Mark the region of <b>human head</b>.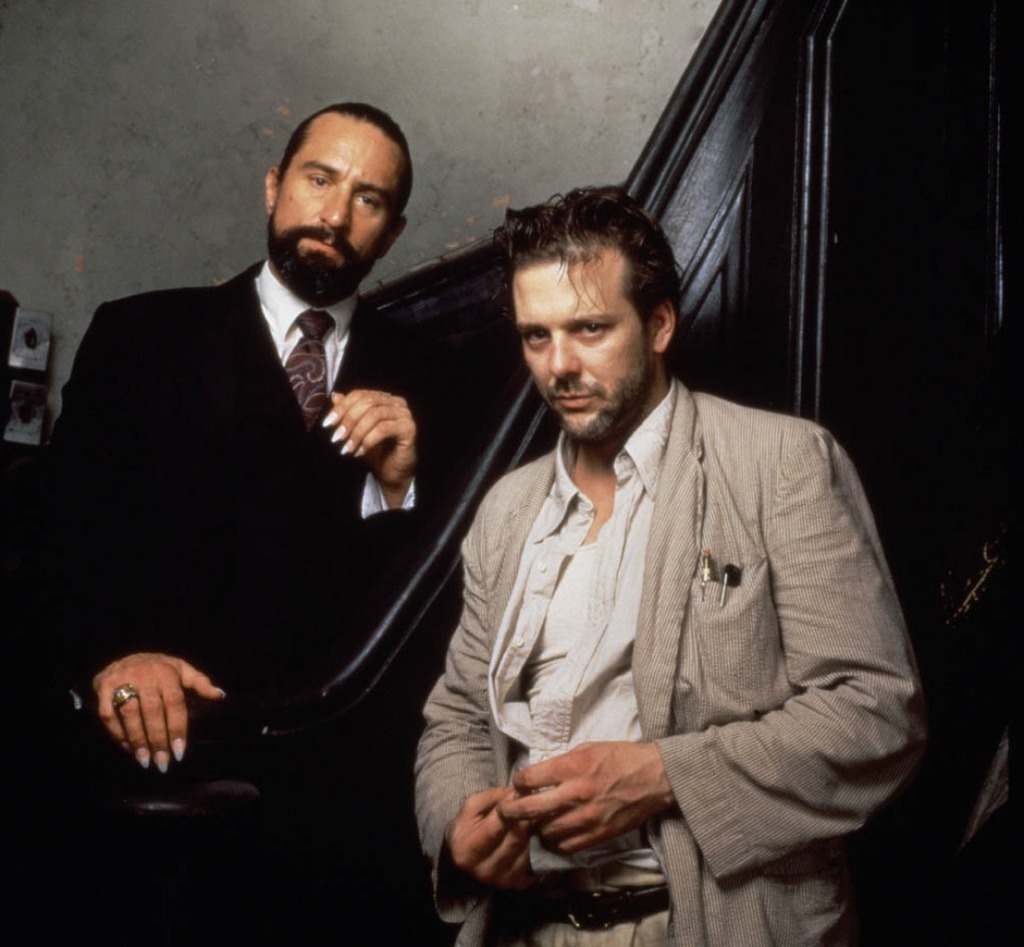
Region: [483,194,685,420].
